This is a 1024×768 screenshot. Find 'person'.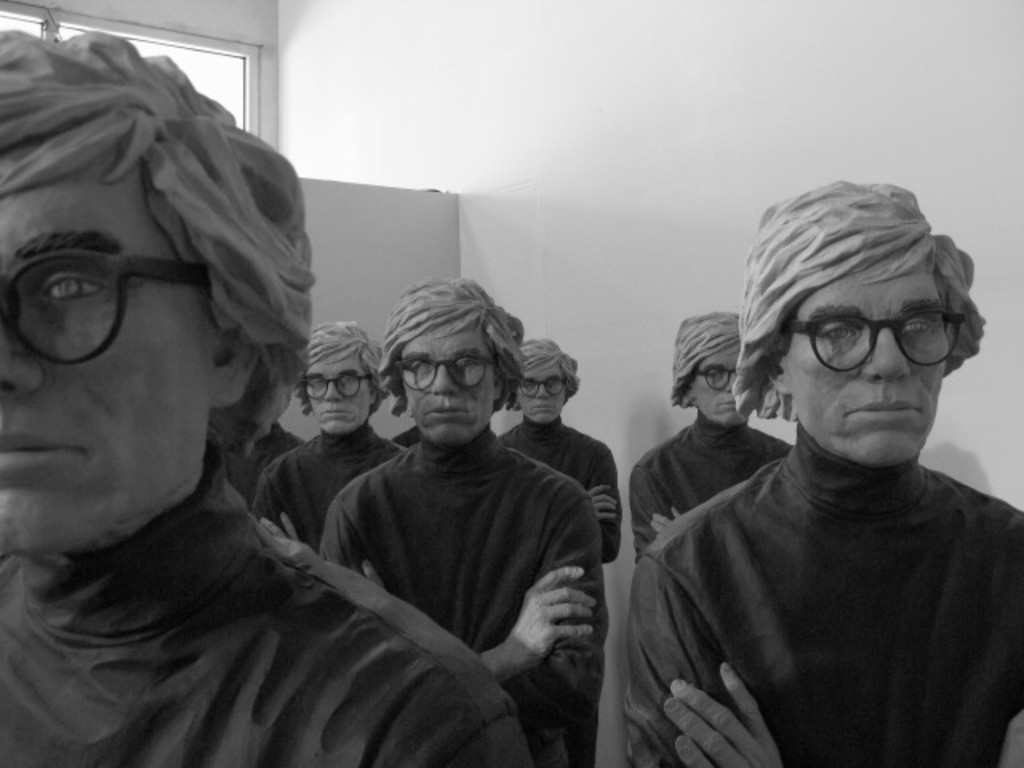
Bounding box: bbox(0, 10, 350, 752).
